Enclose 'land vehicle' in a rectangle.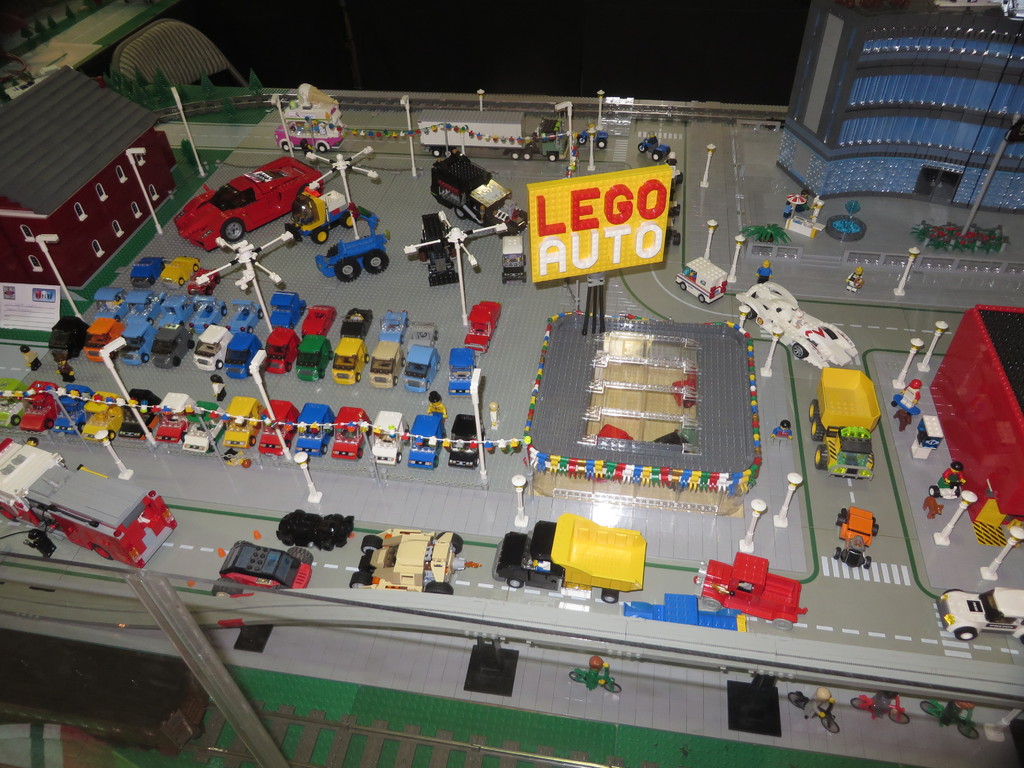
select_region(807, 365, 881, 477).
